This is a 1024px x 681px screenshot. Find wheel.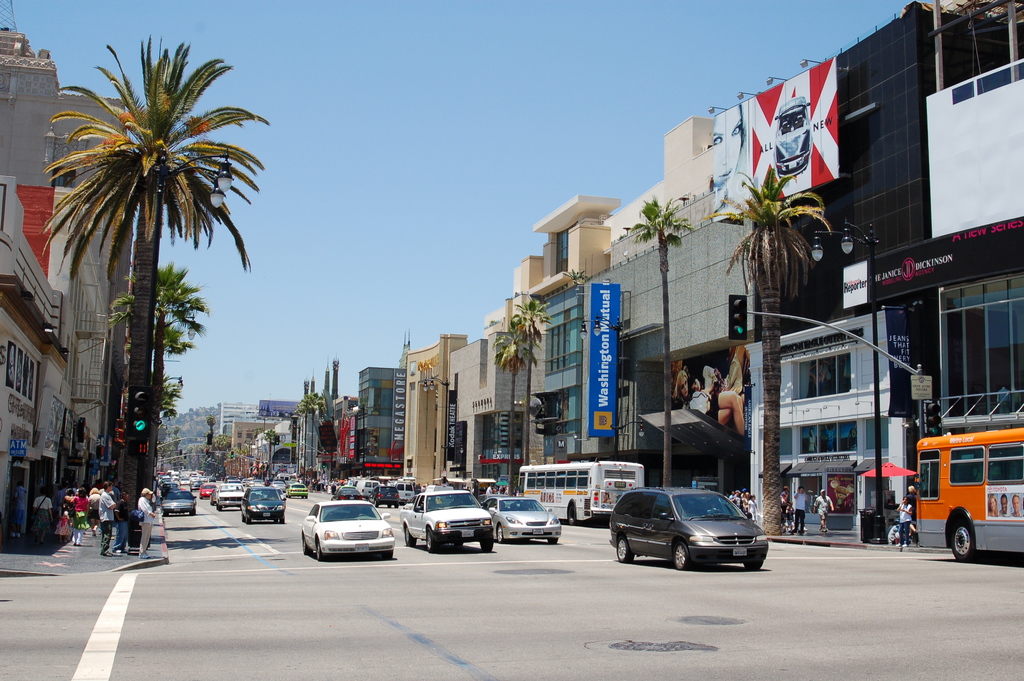
Bounding box: pyautogui.locateOnScreen(568, 506, 581, 527).
